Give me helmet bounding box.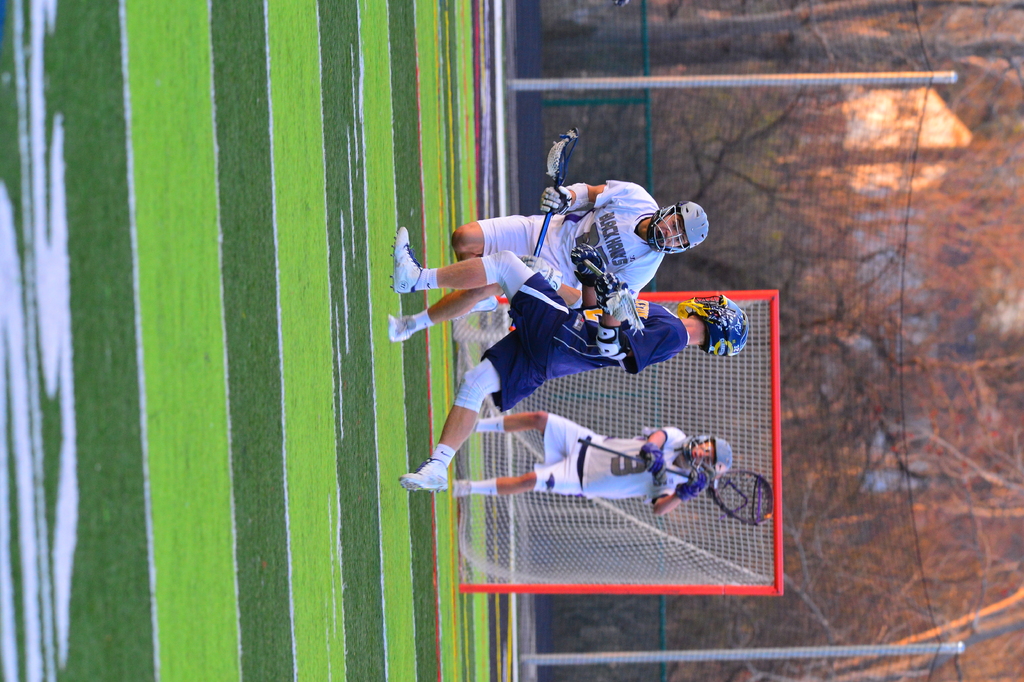
bbox=[675, 294, 747, 358].
